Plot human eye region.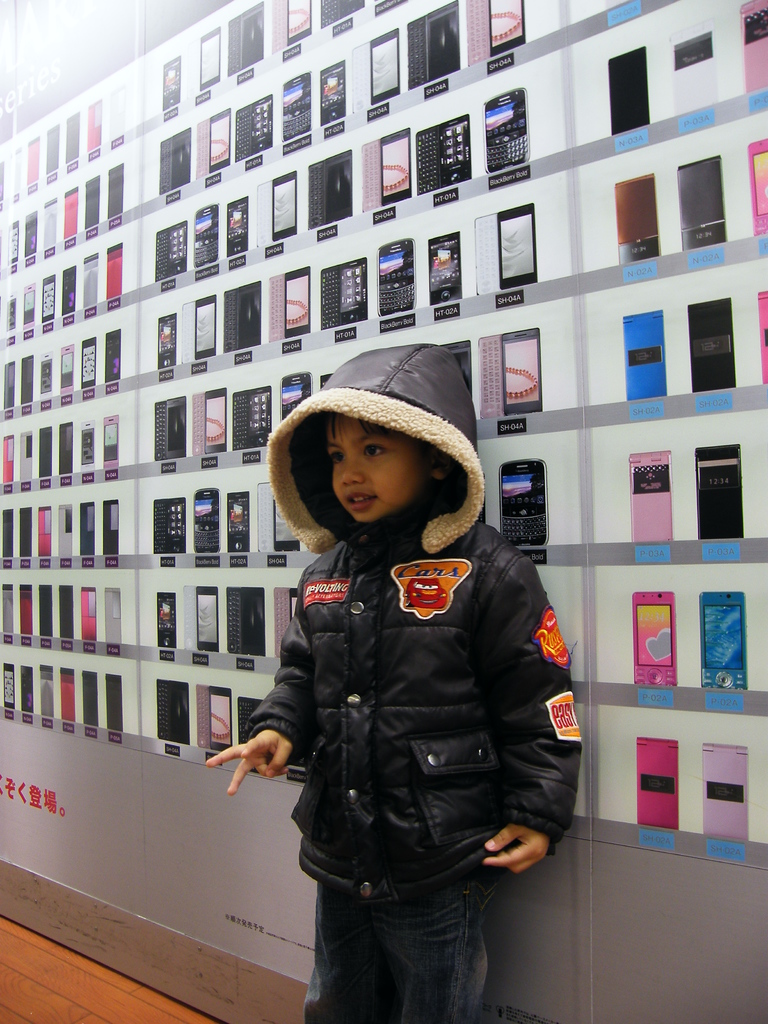
Plotted at {"x1": 326, "y1": 449, "x2": 350, "y2": 462}.
